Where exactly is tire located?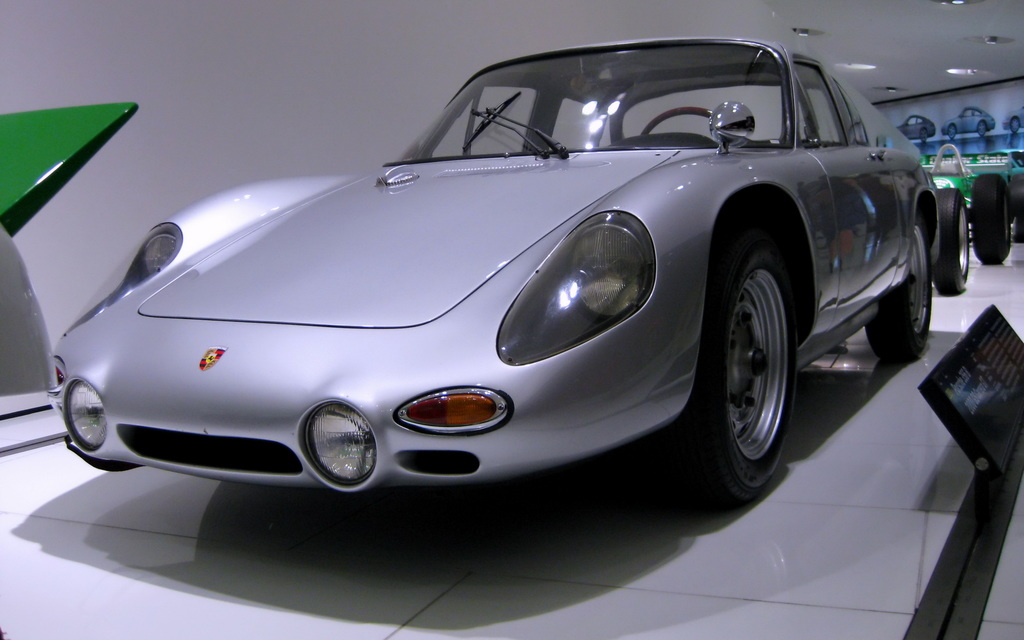
Its bounding box is 973,174,1010,264.
